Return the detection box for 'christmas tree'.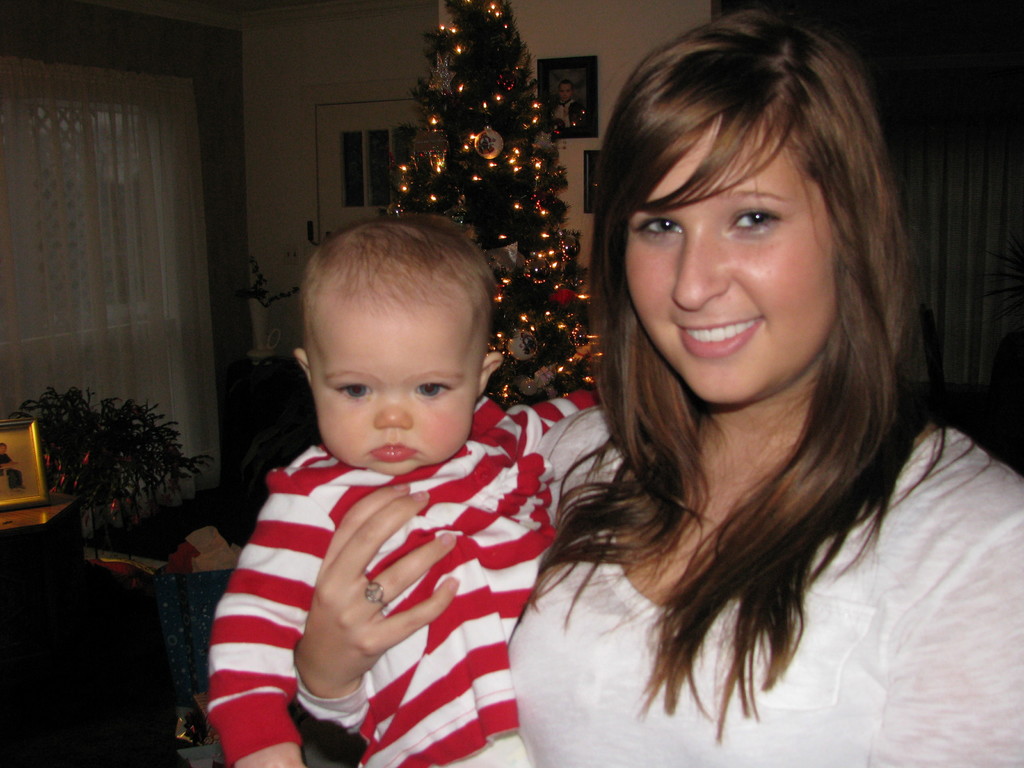
l=376, t=0, r=609, b=414.
